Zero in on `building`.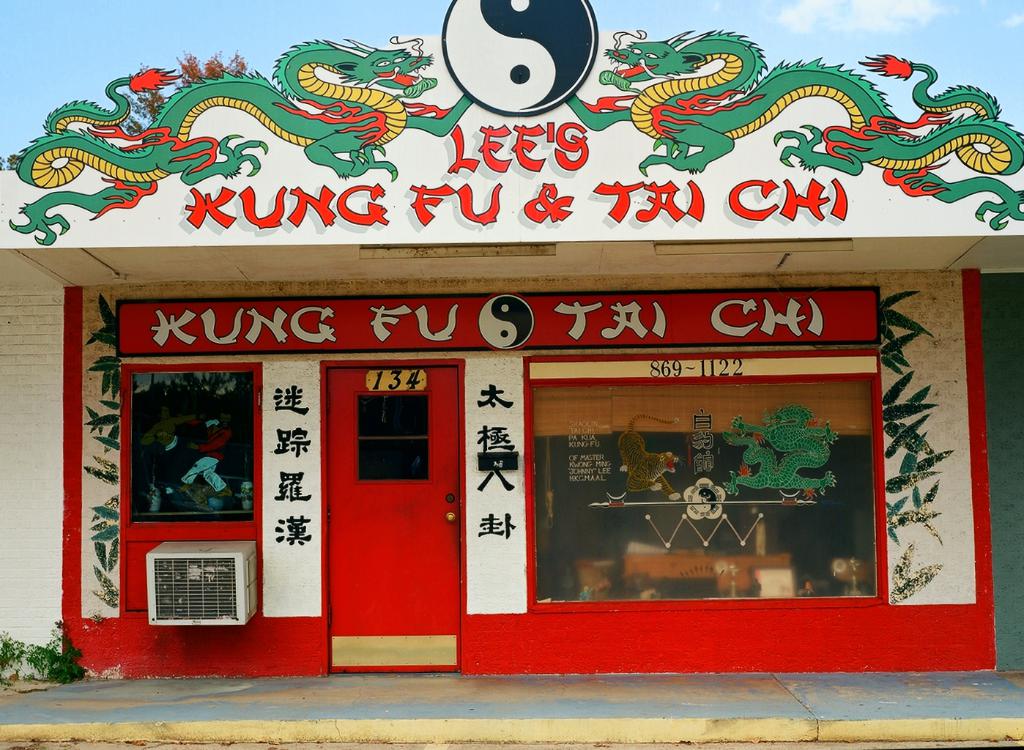
Zeroed in: select_region(0, 0, 1023, 743).
